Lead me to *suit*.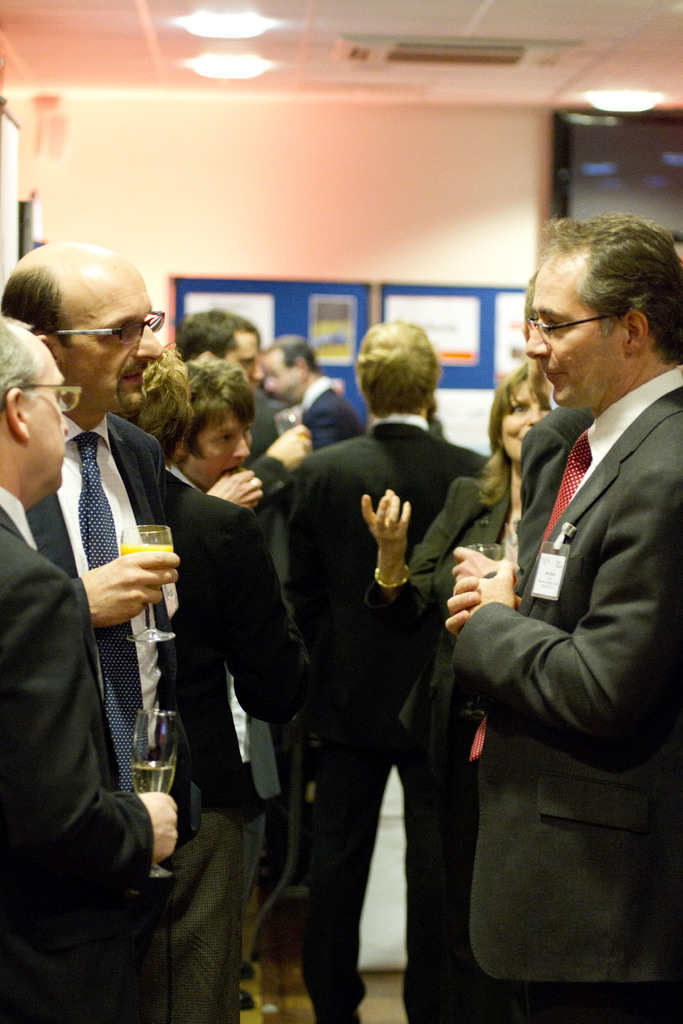
Lead to left=246, top=387, right=300, bottom=464.
